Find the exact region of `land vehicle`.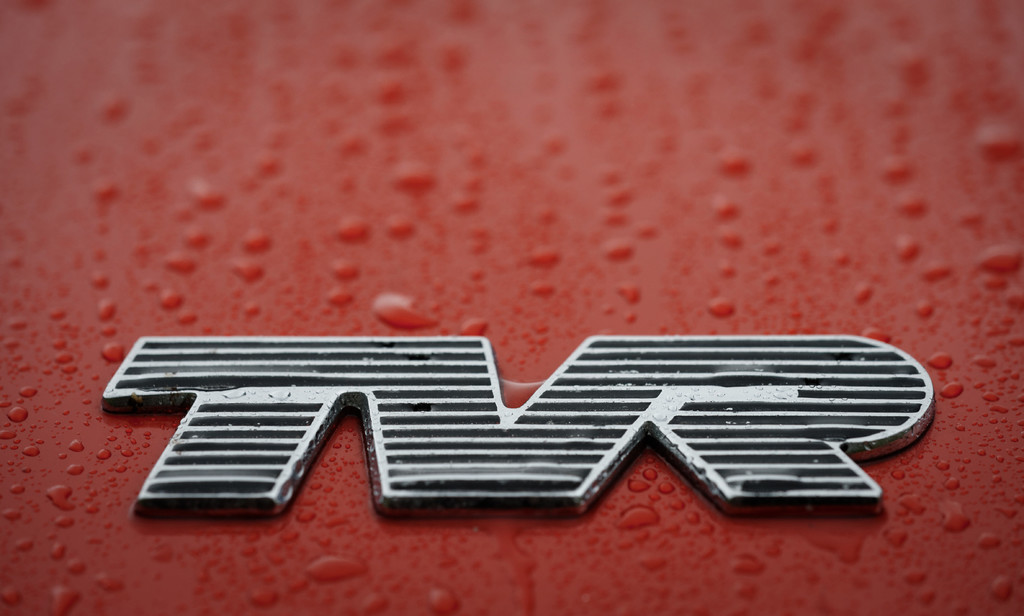
Exact region: left=0, top=0, right=1023, bottom=615.
